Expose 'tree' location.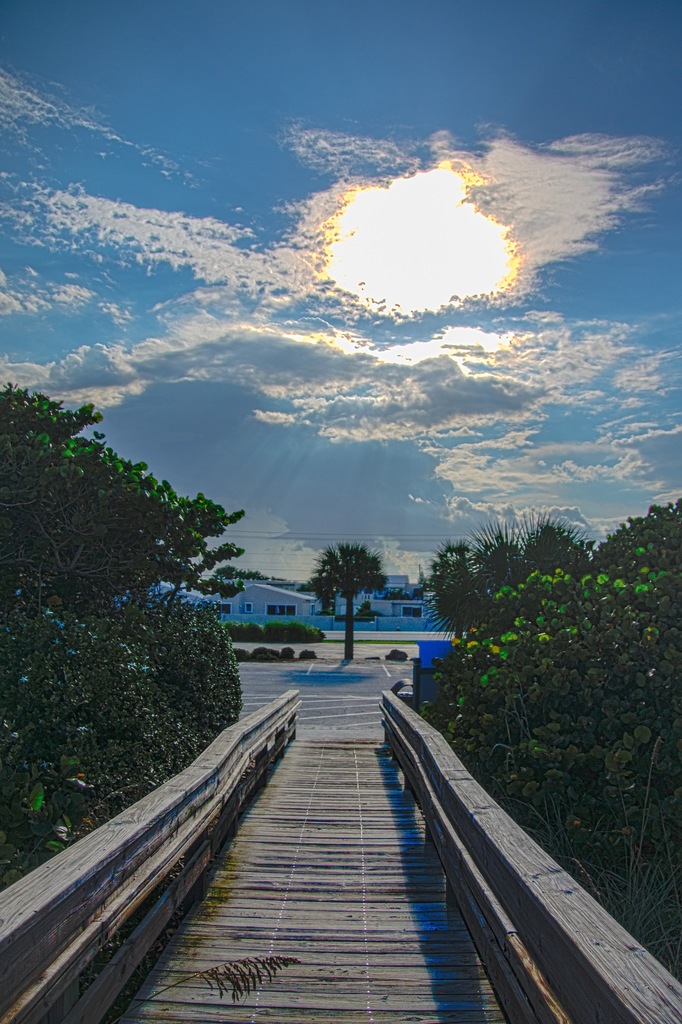
Exposed at crop(382, 588, 426, 602).
